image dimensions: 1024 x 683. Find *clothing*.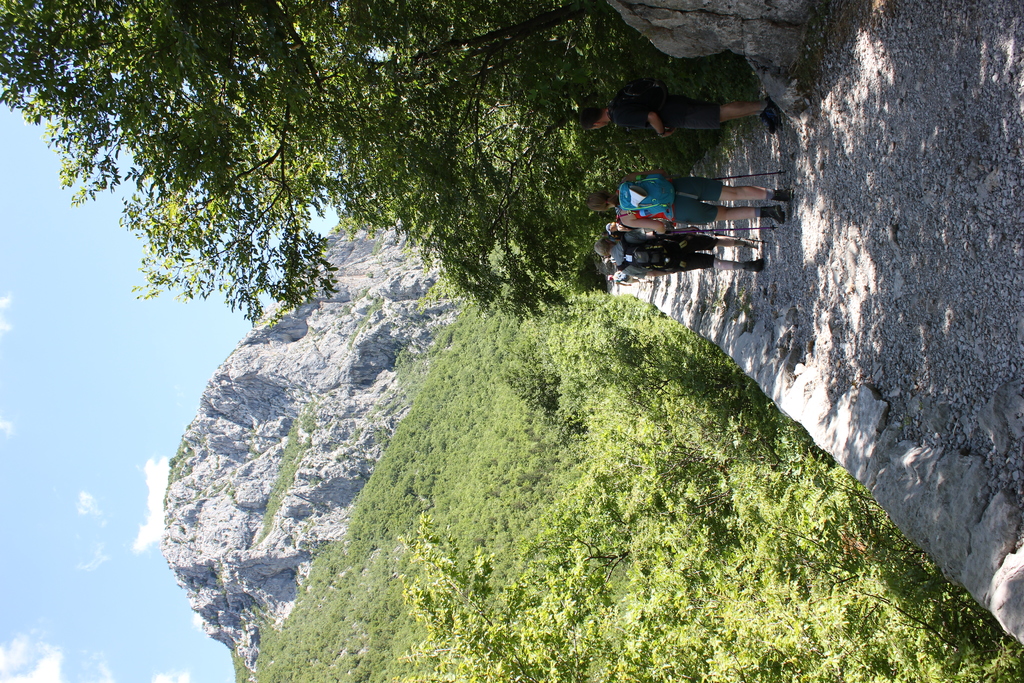
bbox(615, 177, 721, 225).
